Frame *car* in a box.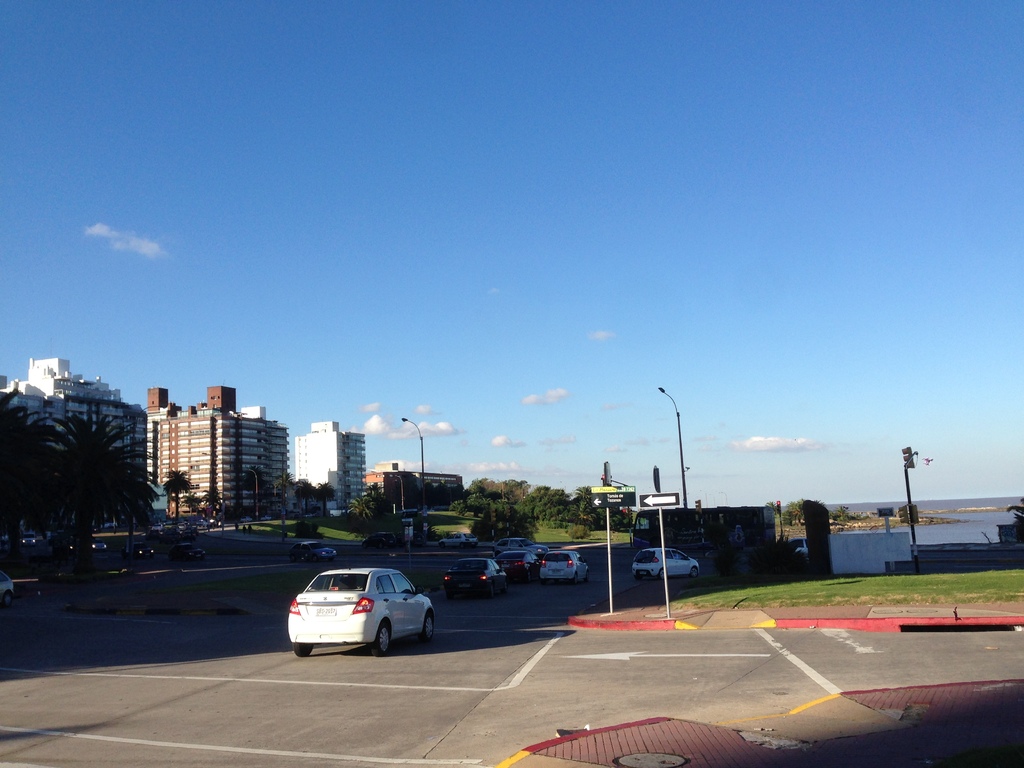
(89,533,108,552).
